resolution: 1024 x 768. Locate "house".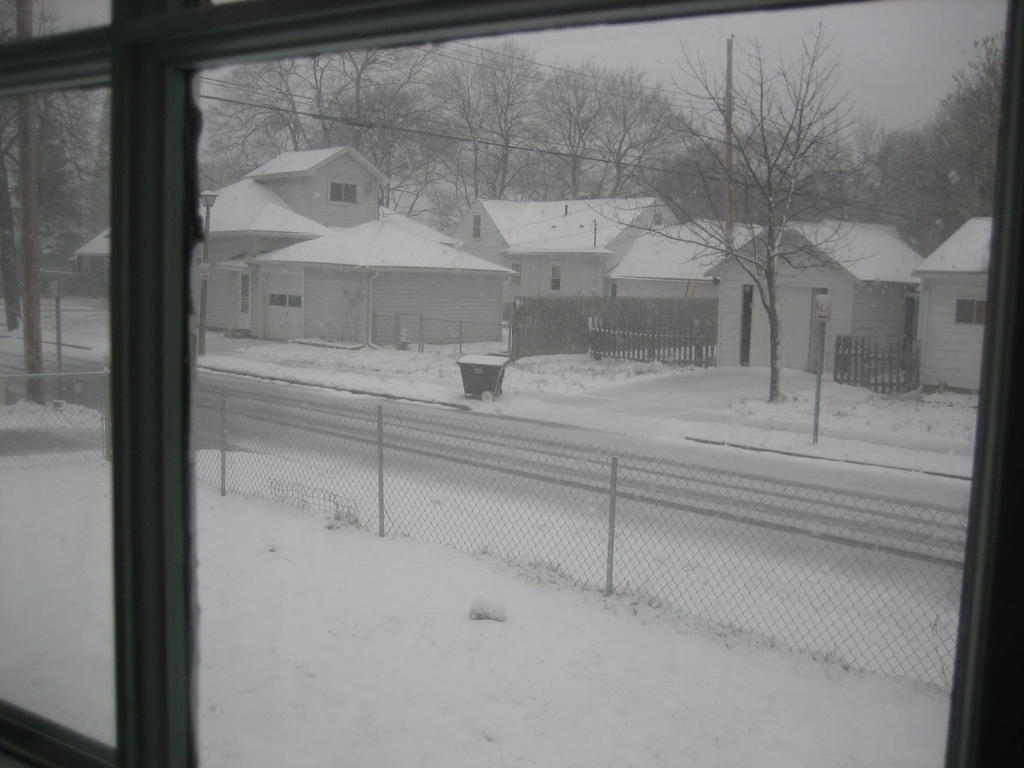
l=909, t=218, r=994, b=391.
